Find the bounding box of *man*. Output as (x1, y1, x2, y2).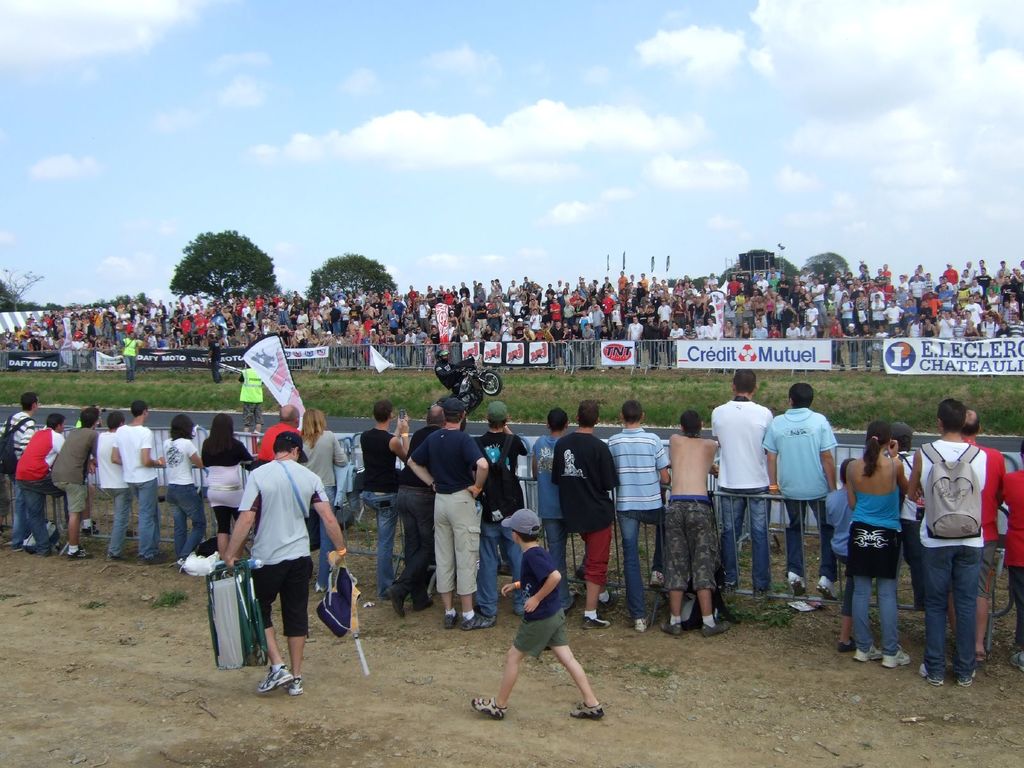
(968, 260, 973, 277).
